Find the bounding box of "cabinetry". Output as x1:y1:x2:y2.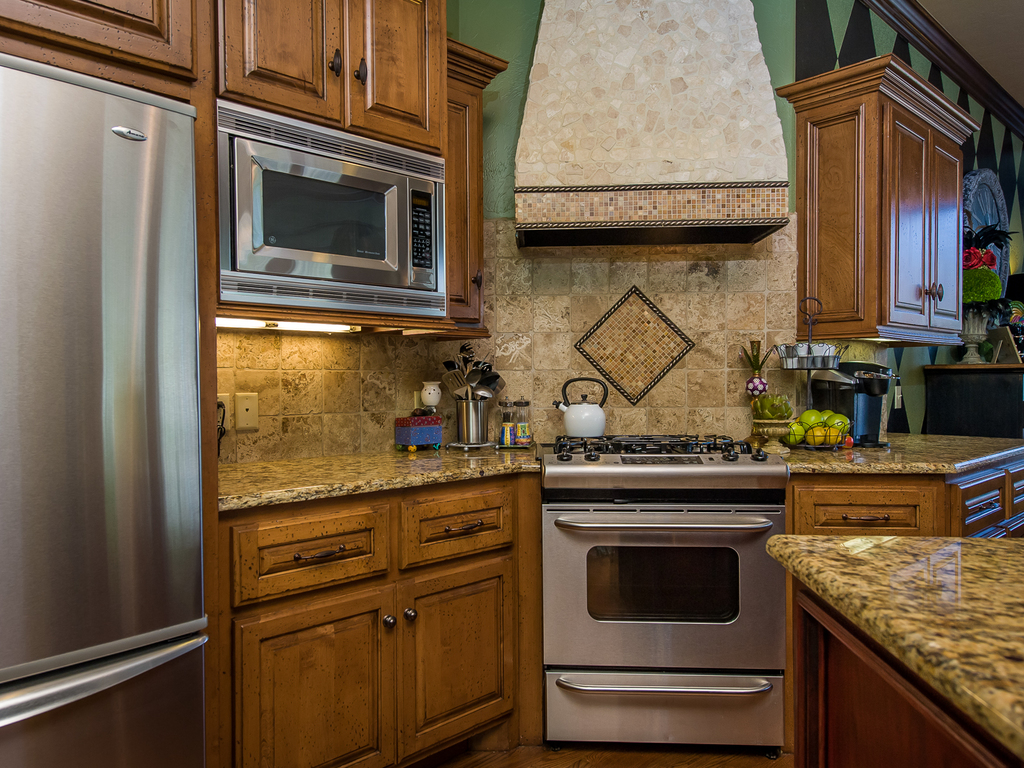
220:481:518:767.
